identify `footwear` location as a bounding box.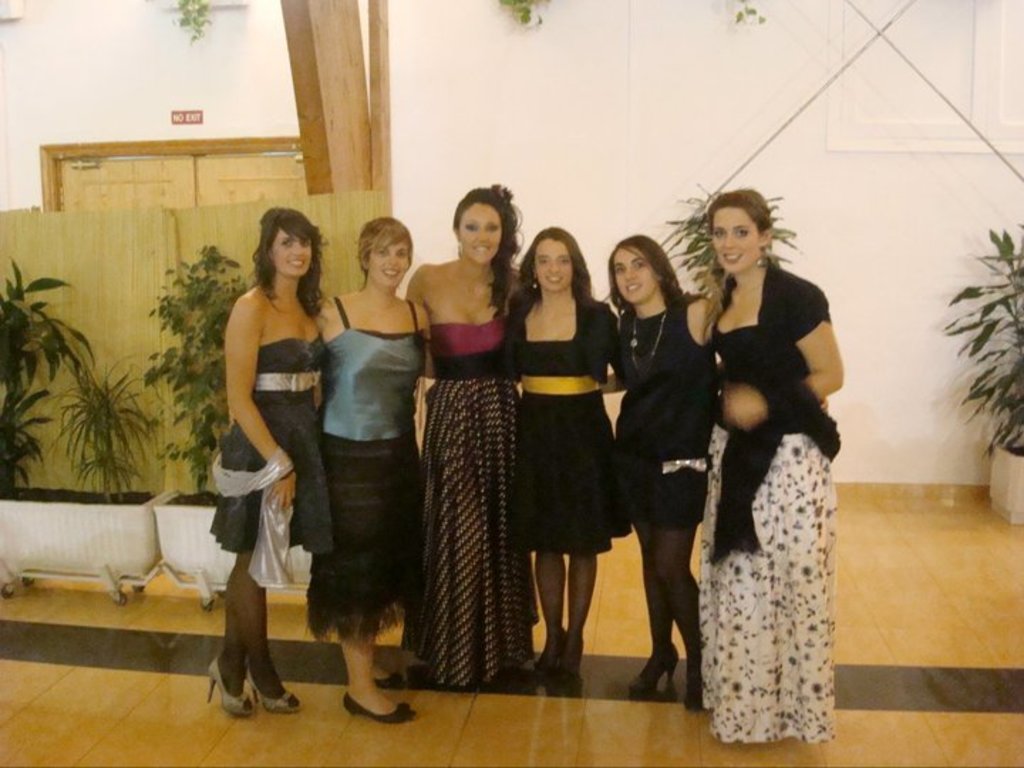
<box>314,660,415,734</box>.
